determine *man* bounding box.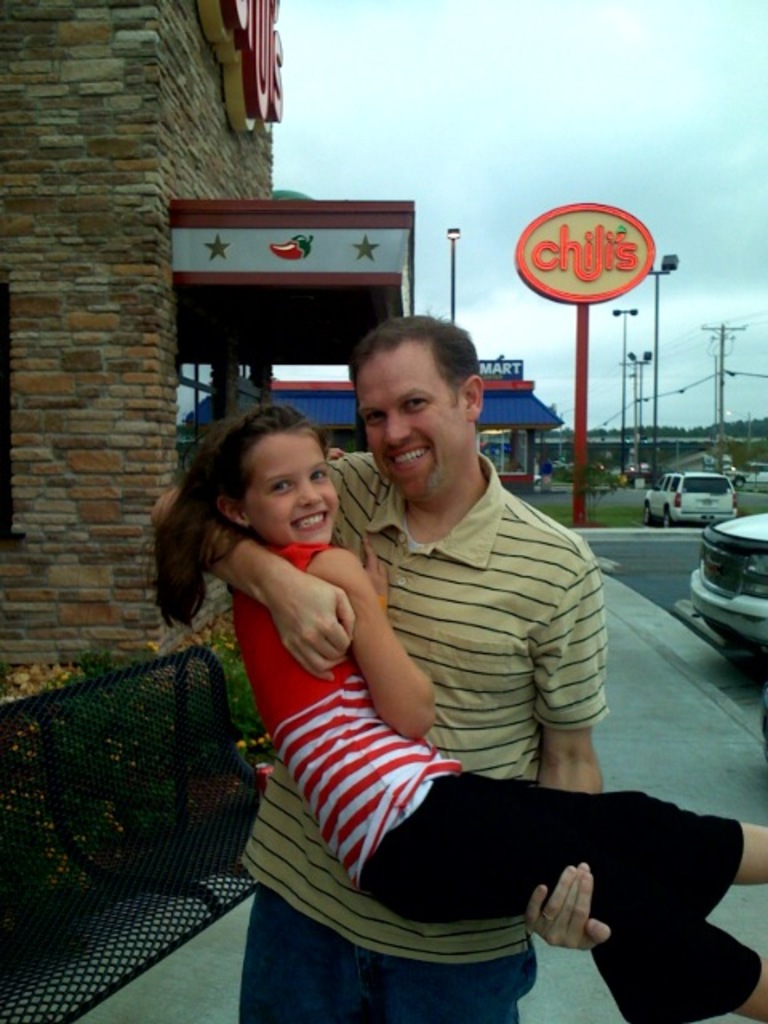
Determined: left=146, top=315, right=603, bottom=1022.
